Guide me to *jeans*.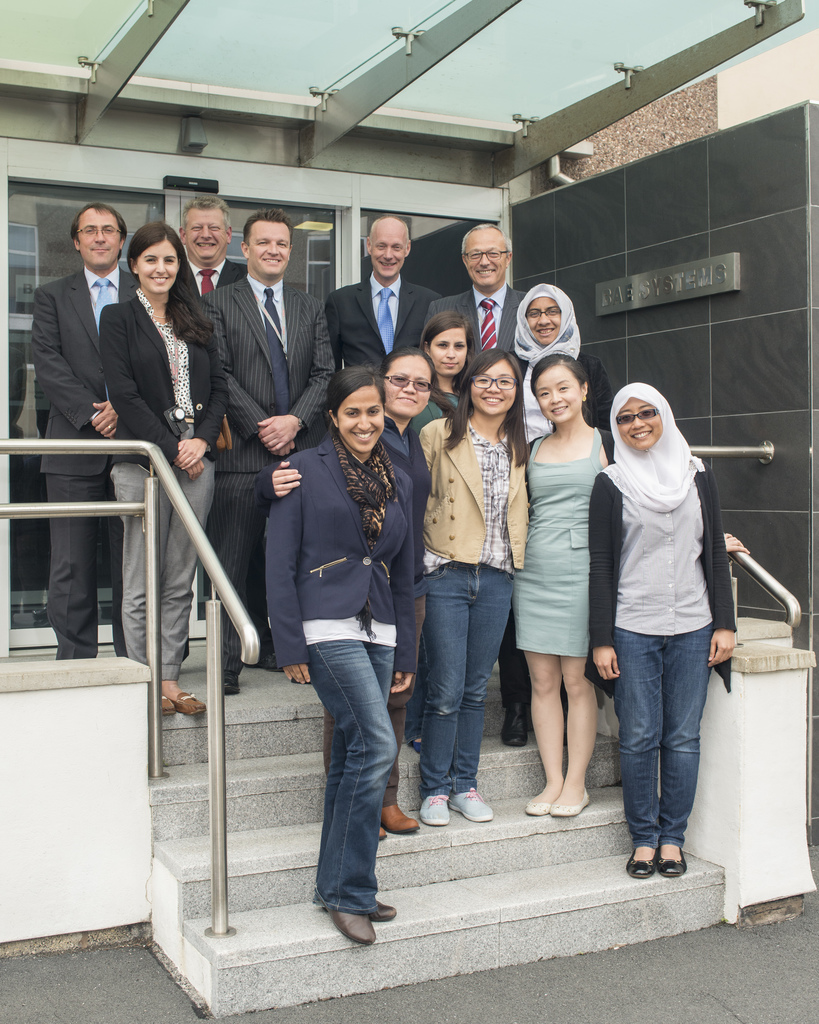
Guidance: detection(626, 588, 729, 884).
